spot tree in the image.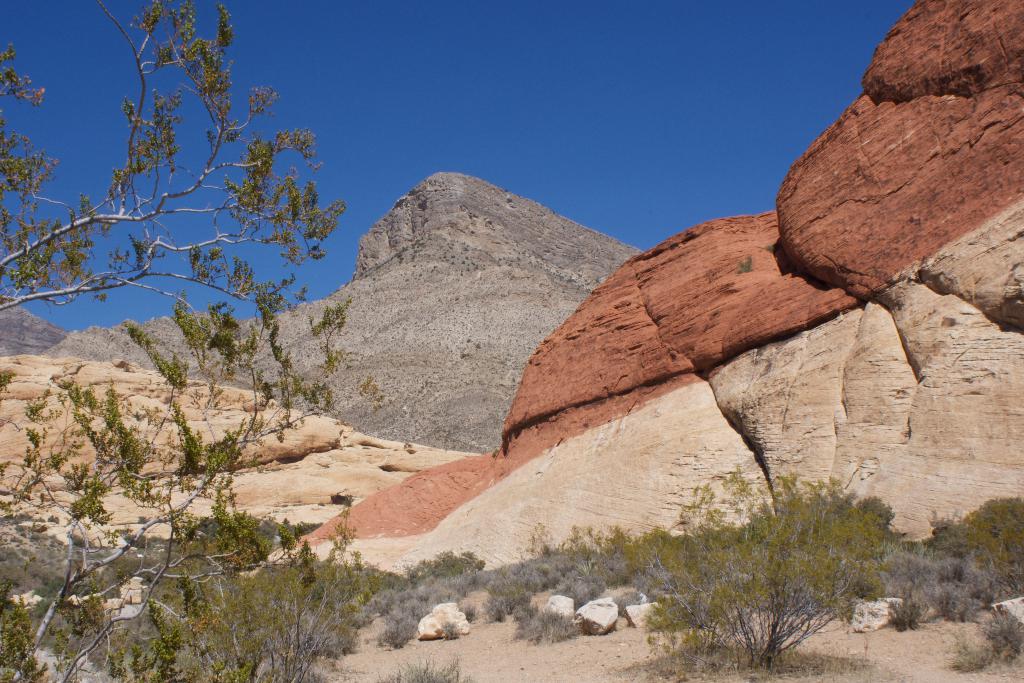
tree found at [x1=618, y1=457, x2=908, y2=679].
